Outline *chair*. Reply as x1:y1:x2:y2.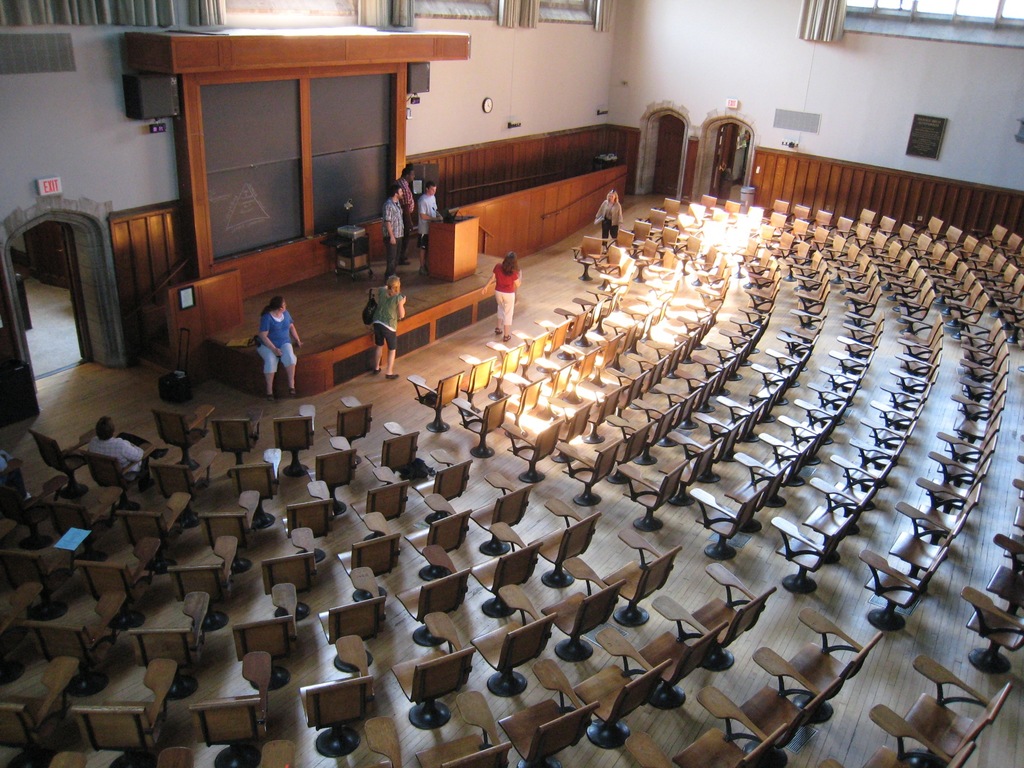
800:477:876:564.
